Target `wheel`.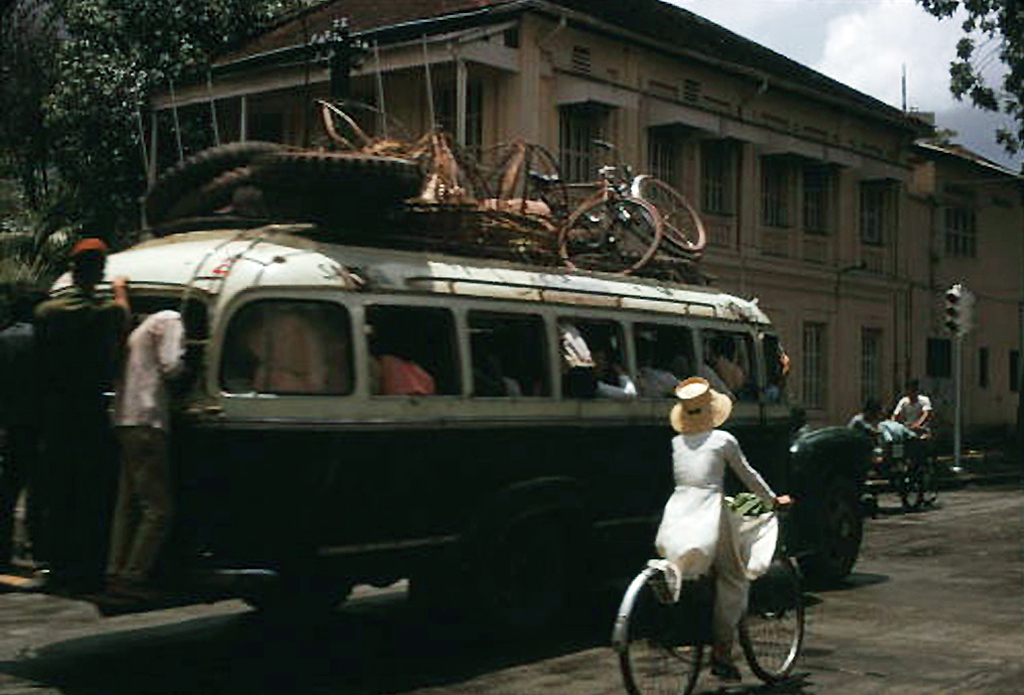
Target region: crop(237, 585, 352, 622).
